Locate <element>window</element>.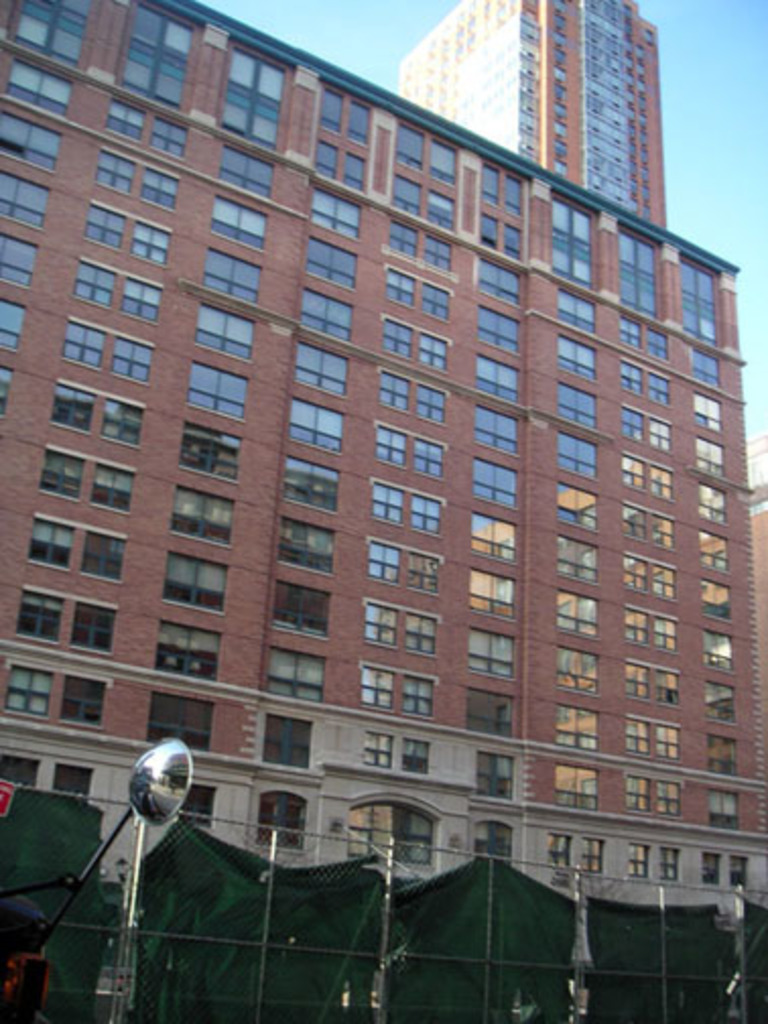
Bounding box: (left=286, top=455, right=335, bottom=500).
